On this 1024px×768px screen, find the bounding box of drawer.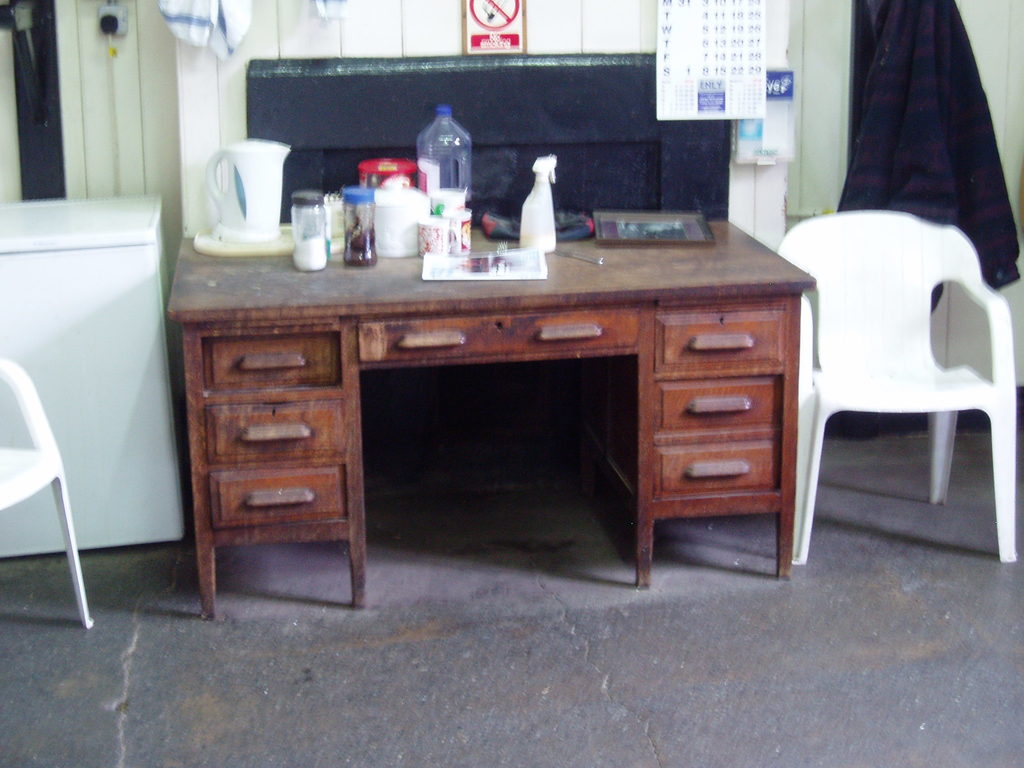
Bounding box: [655,438,776,495].
